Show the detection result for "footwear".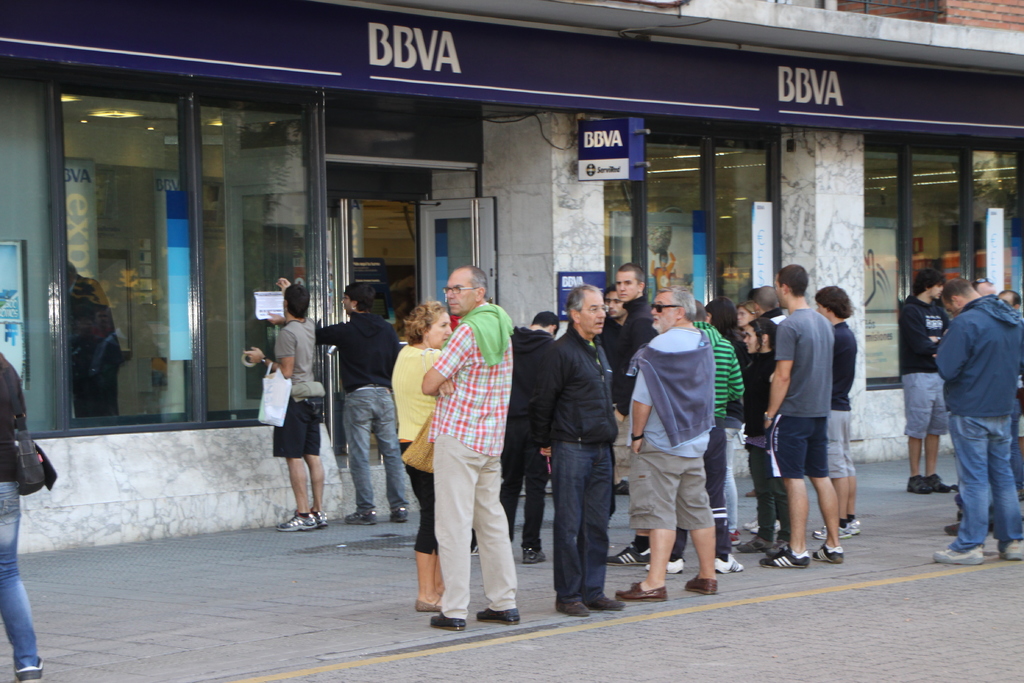
588,594,621,611.
